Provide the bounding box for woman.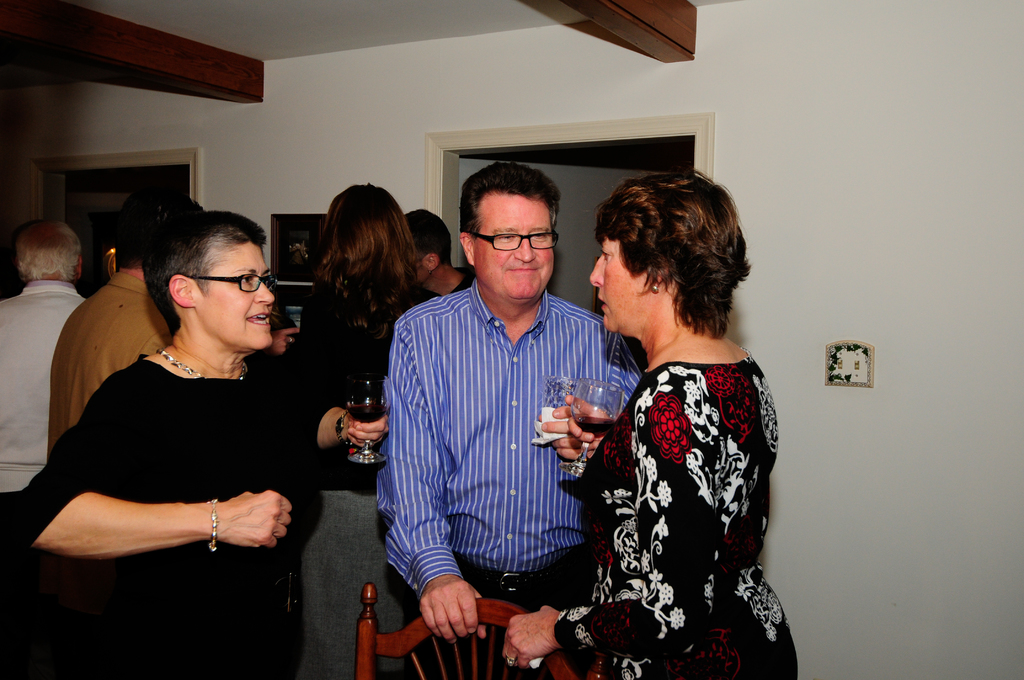
locate(262, 185, 452, 679).
